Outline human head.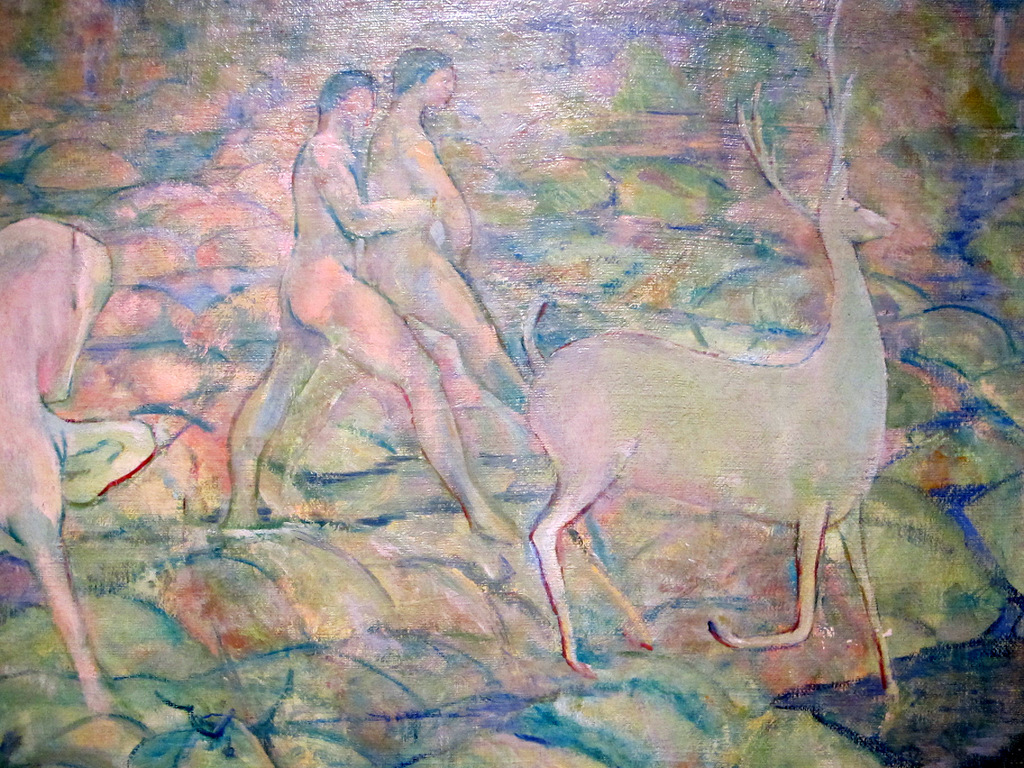
Outline: 394,44,458,108.
